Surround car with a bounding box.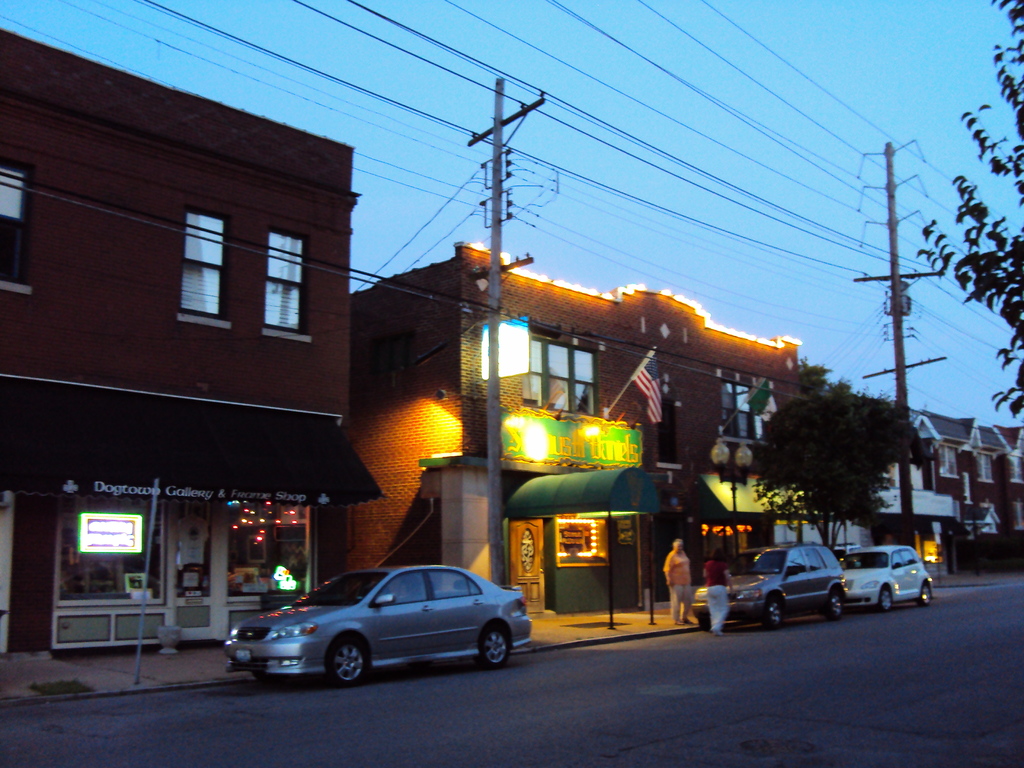
x1=228 y1=565 x2=532 y2=686.
